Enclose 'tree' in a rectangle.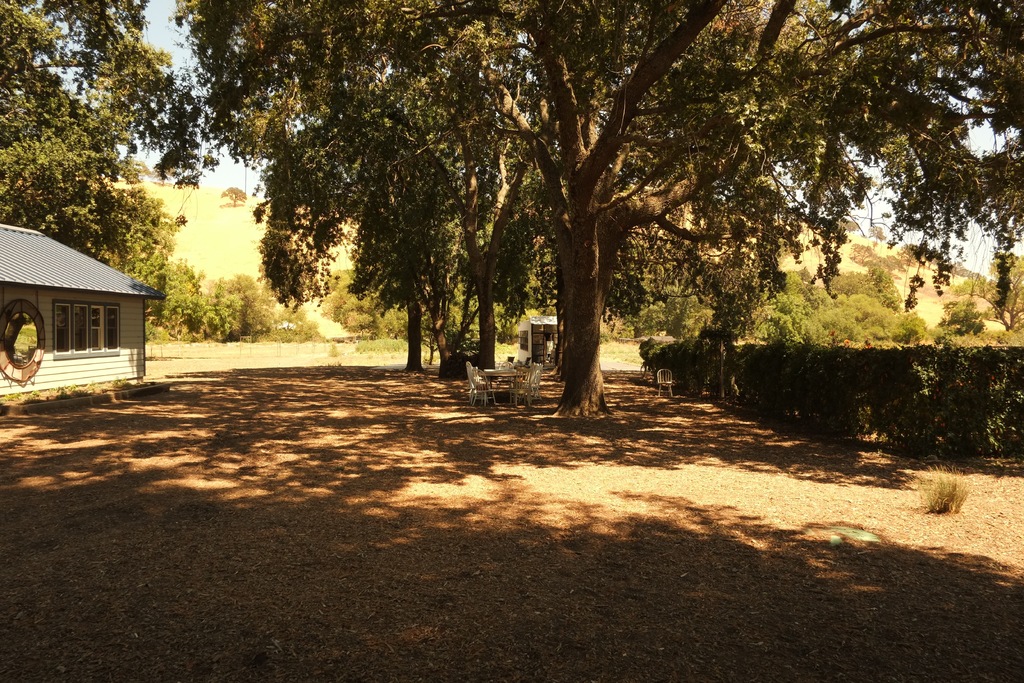
{"left": 132, "top": 257, "right": 212, "bottom": 345}.
